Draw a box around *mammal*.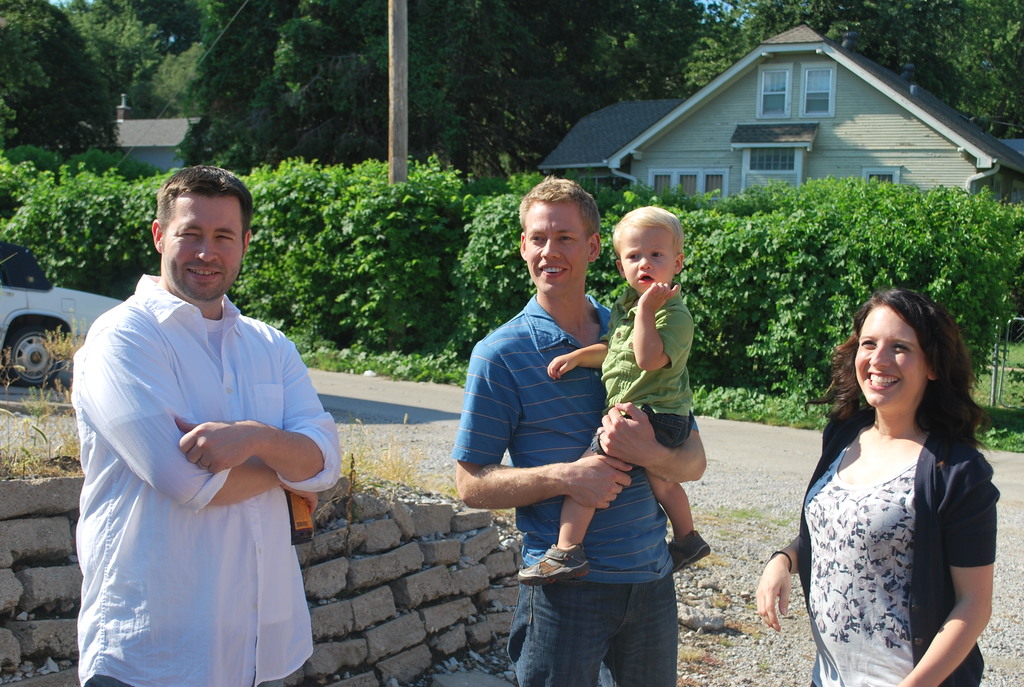
bbox(54, 152, 343, 686).
